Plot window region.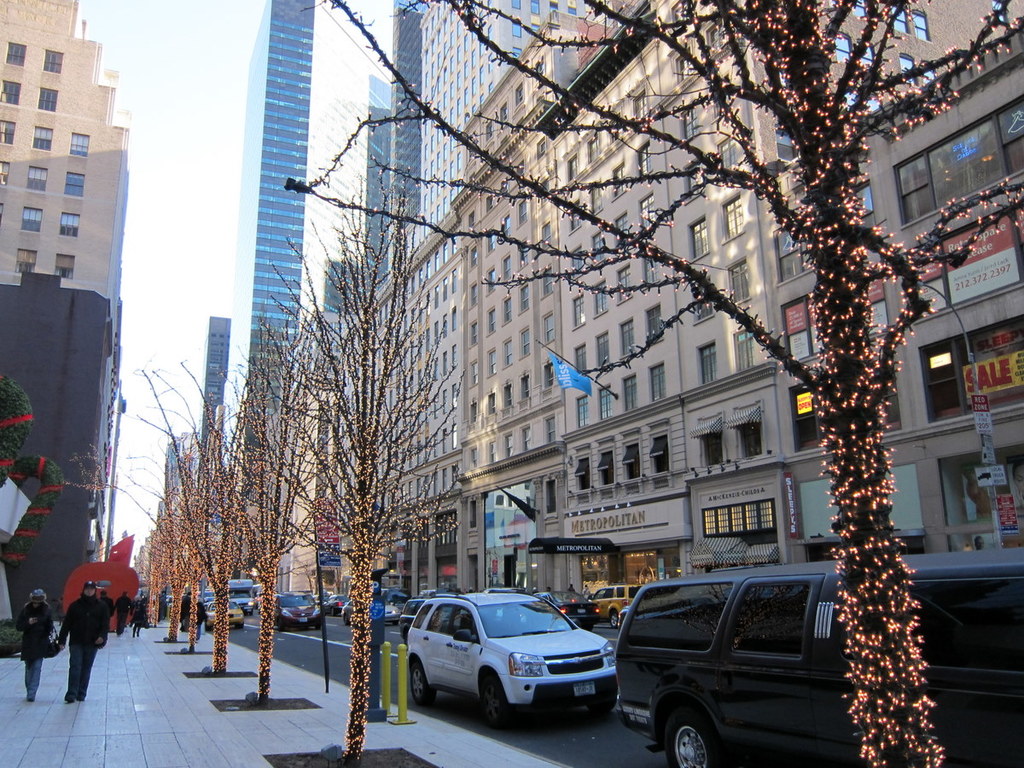
Plotted at x1=490, y1=439, x2=497, y2=463.
